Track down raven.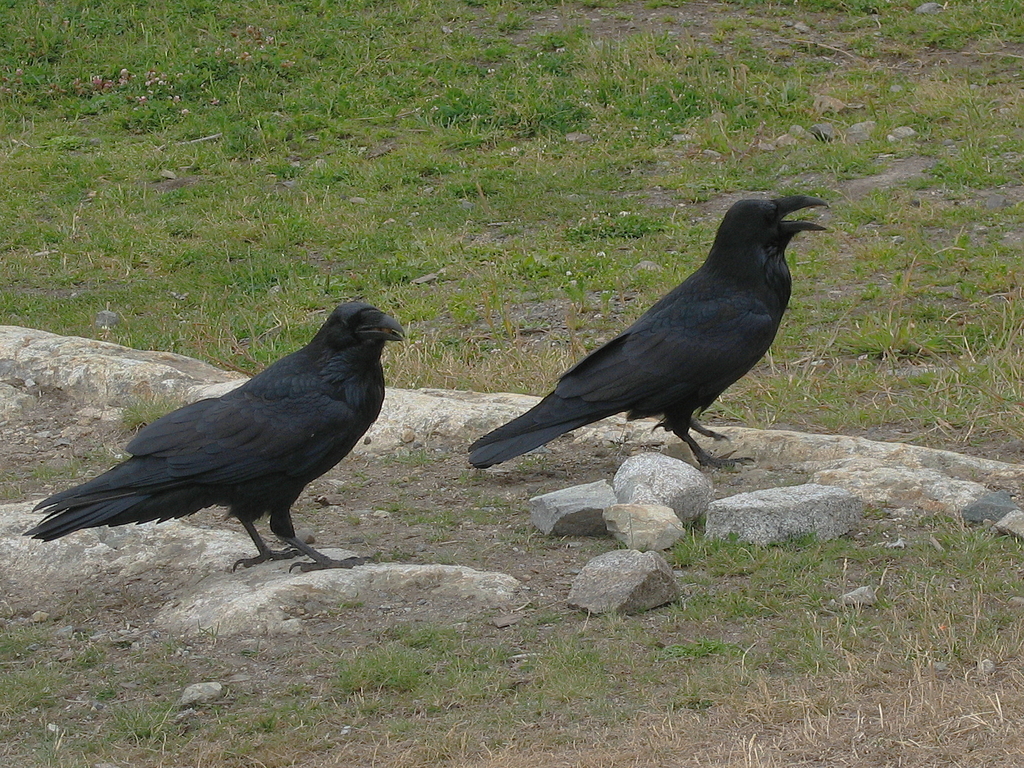
Tracked to [x1=463, y1=195, x2=839, y2=466].
